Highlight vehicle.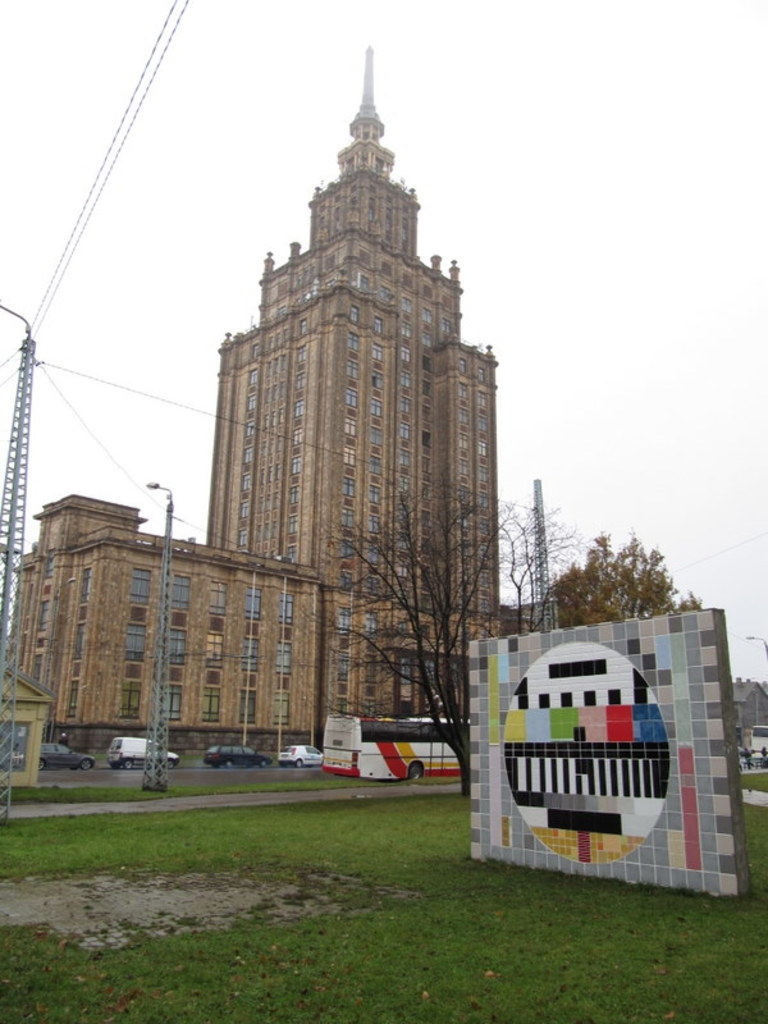
Highlighted region: <bbox>102, 732, 179, 769</bbox>.
